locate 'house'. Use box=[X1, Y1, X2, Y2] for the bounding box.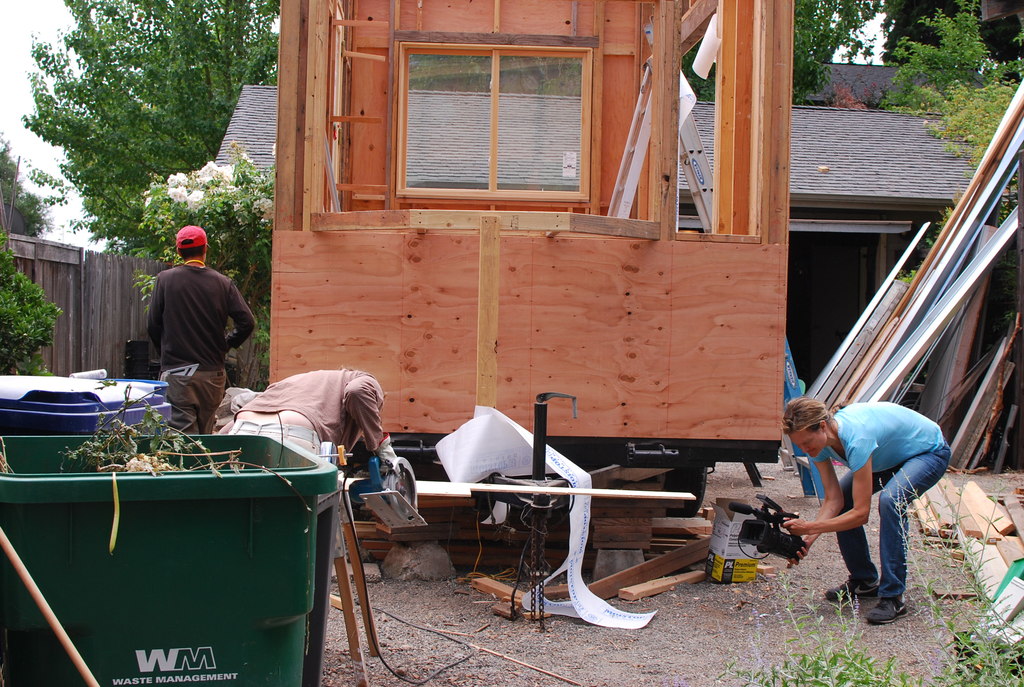
box=[209, 85, 986, 391].
